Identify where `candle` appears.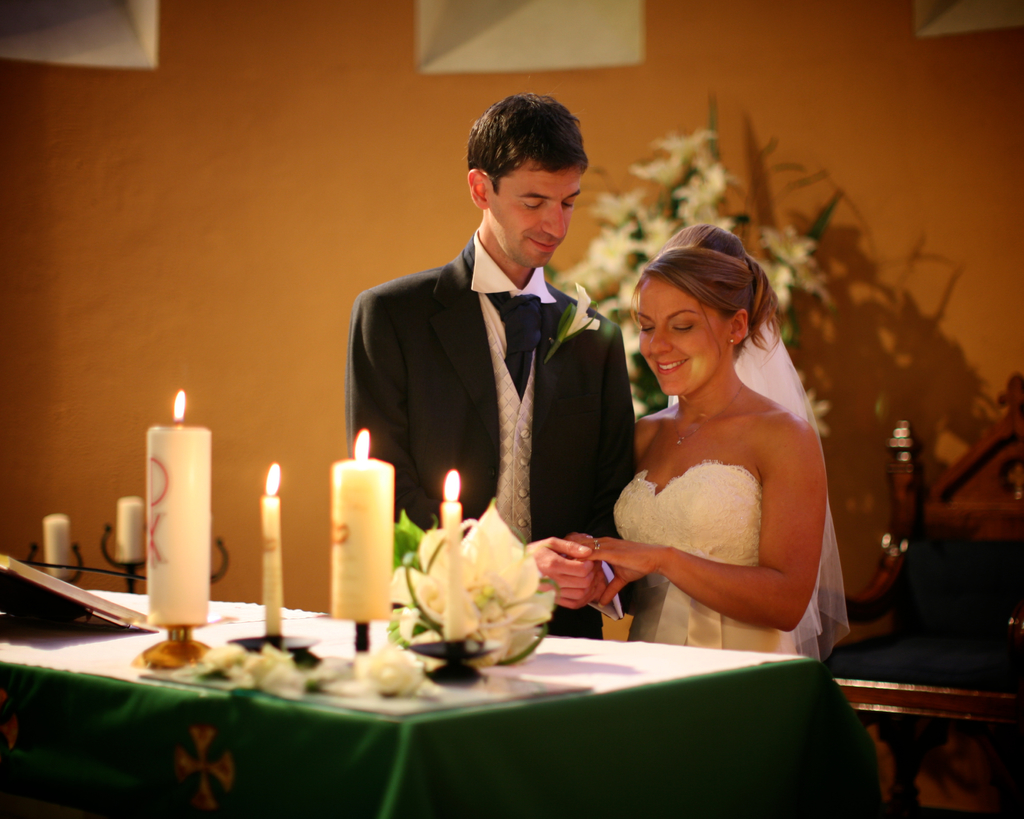
Appears at x1=118 y1=497 x2=145 y2=570.
